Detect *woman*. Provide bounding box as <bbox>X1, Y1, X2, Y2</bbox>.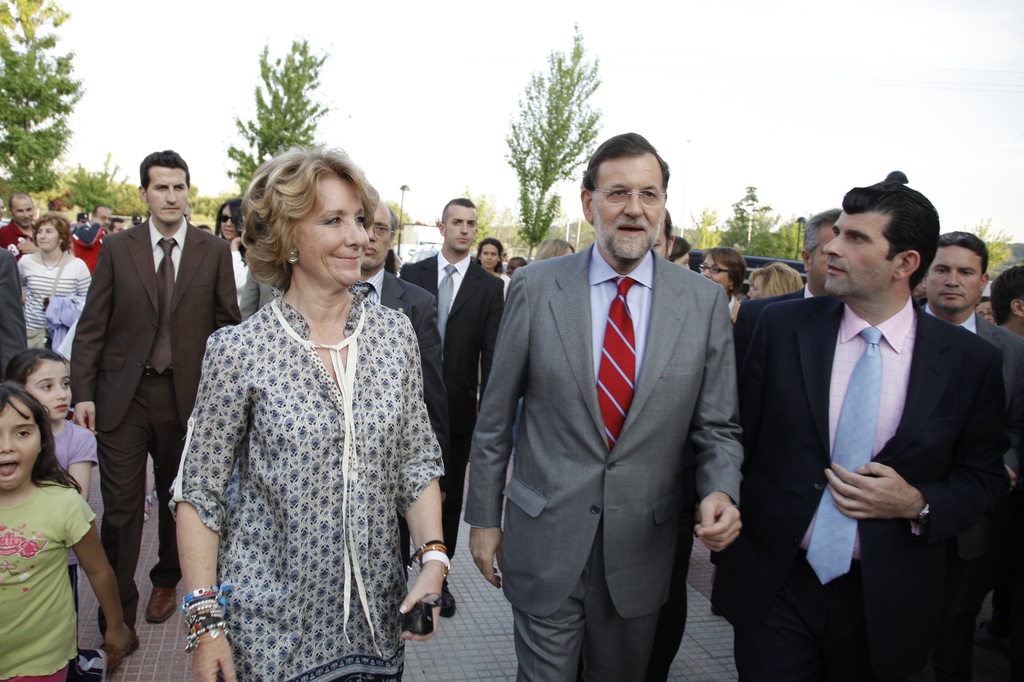
<bbox>20, 213, 102, 354</bbox>.
